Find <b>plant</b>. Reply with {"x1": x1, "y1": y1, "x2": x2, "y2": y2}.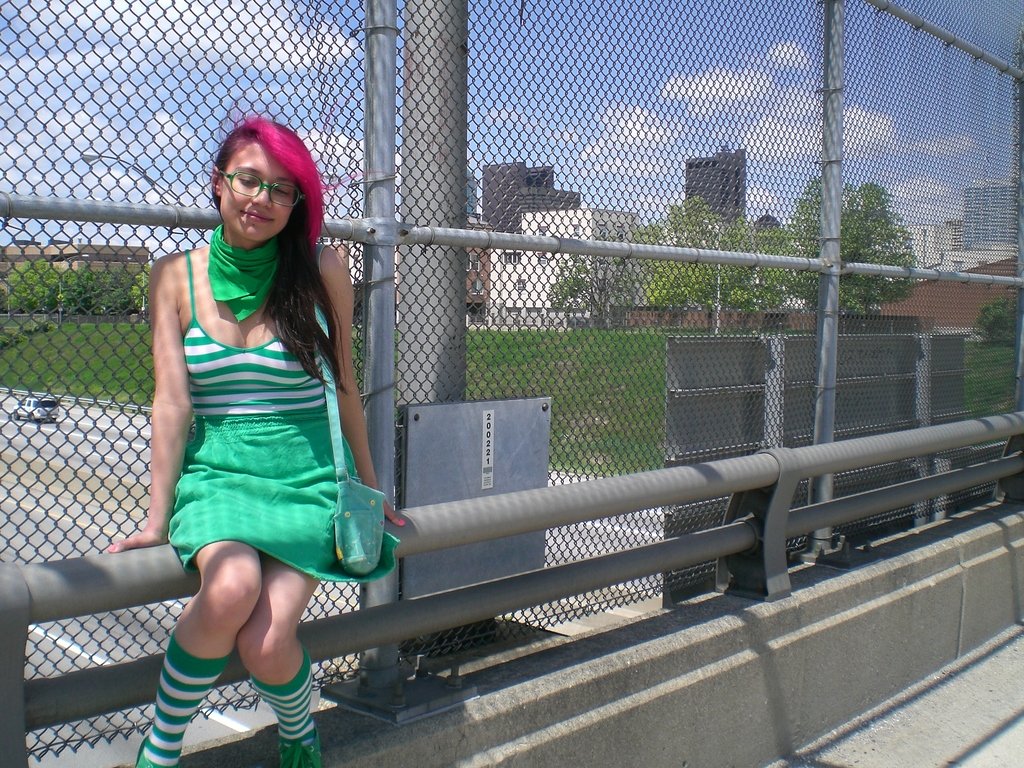
{"x1": 970, "y1": 301, "x2": 1017, "y2": 347}.
